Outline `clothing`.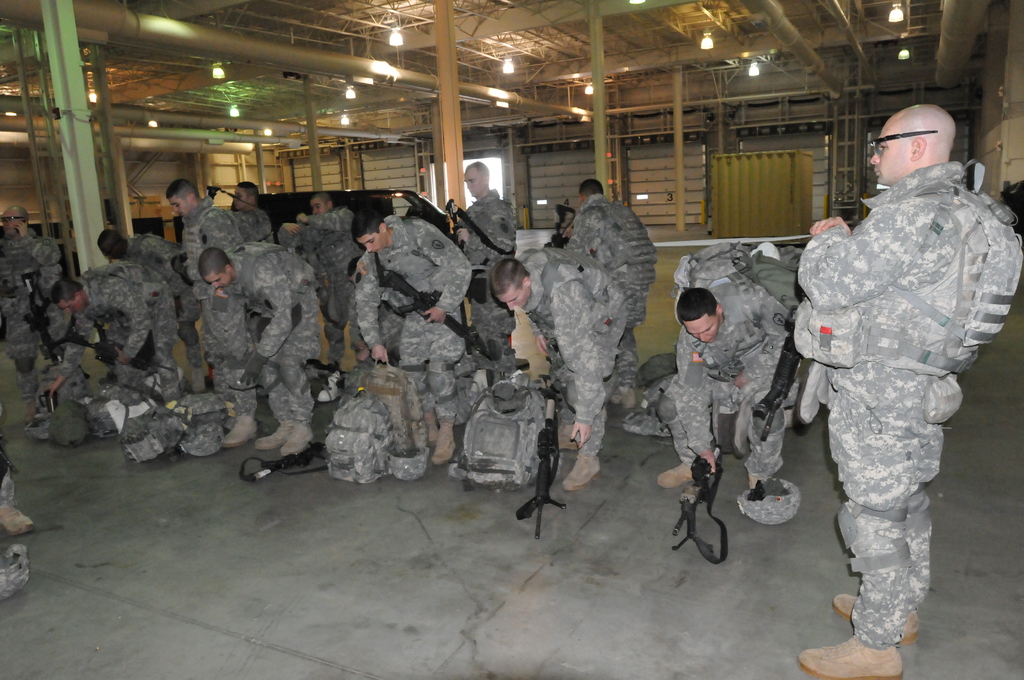
Outline: BBox(179, 194, 245, 404).
